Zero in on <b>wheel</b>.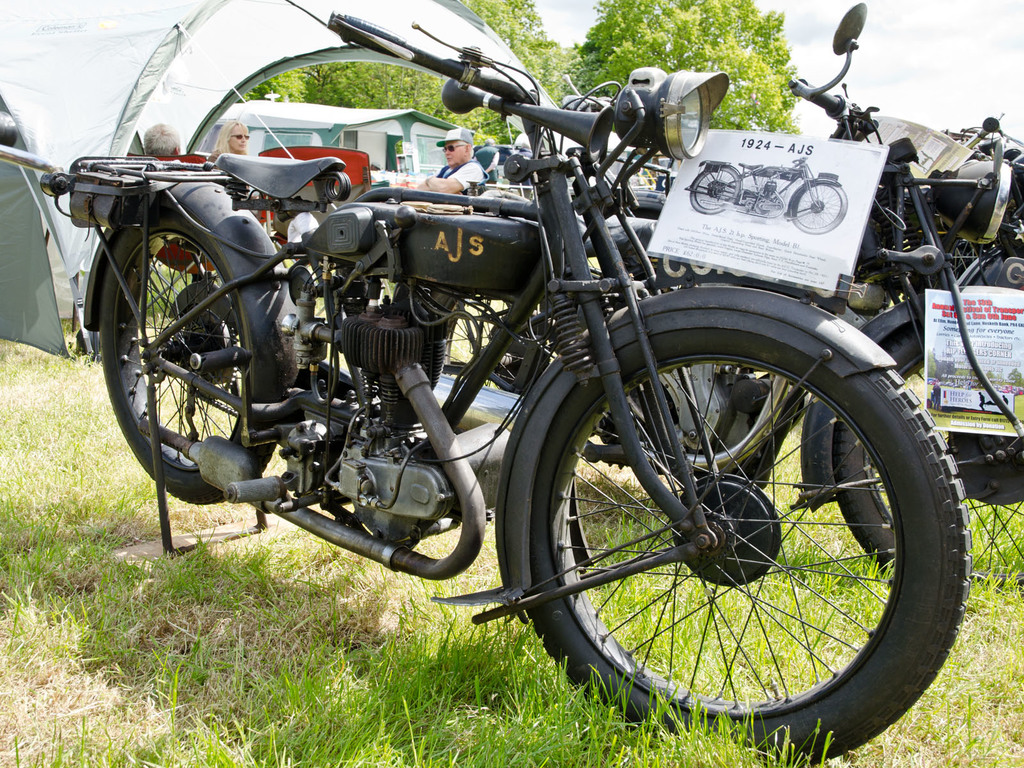
Zeroed in: l=93, t=193, r=297, b=512.
